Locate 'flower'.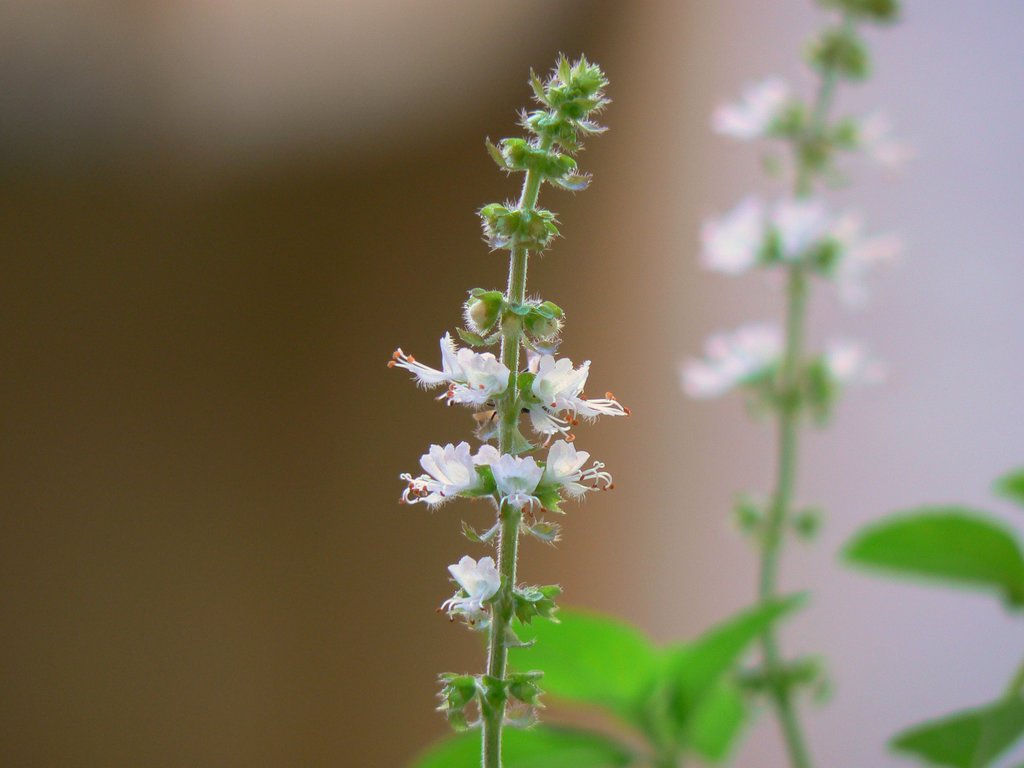
Bounding box: Rect(527, 351, 625, 442).
